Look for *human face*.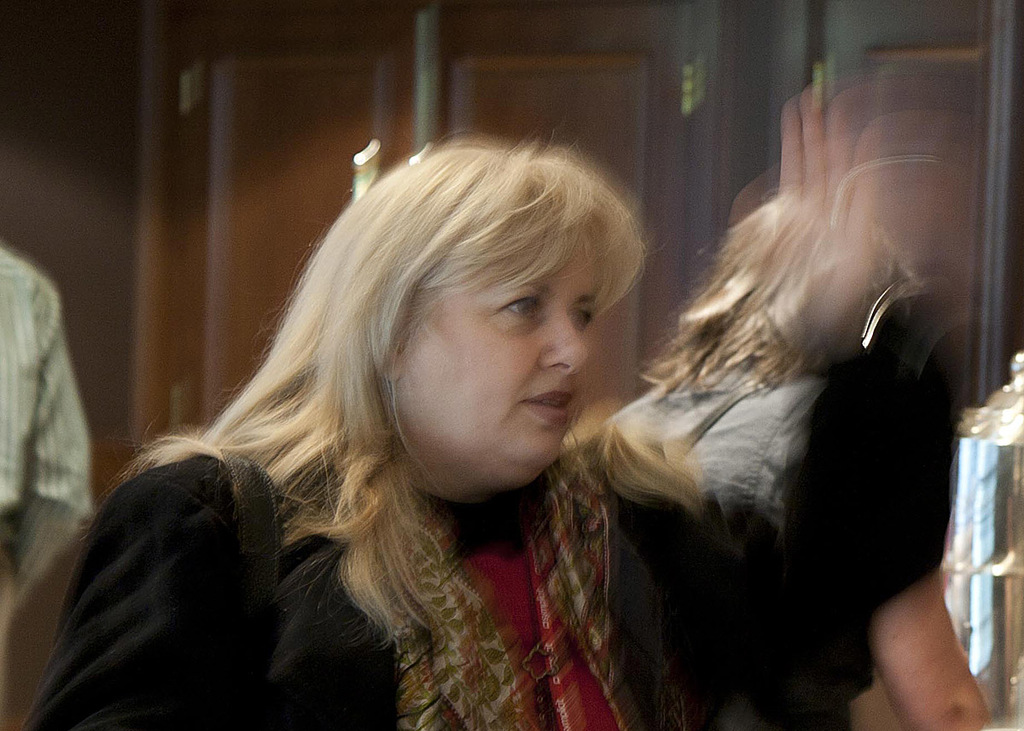
Found: crop(404, 214, 602, 490).
